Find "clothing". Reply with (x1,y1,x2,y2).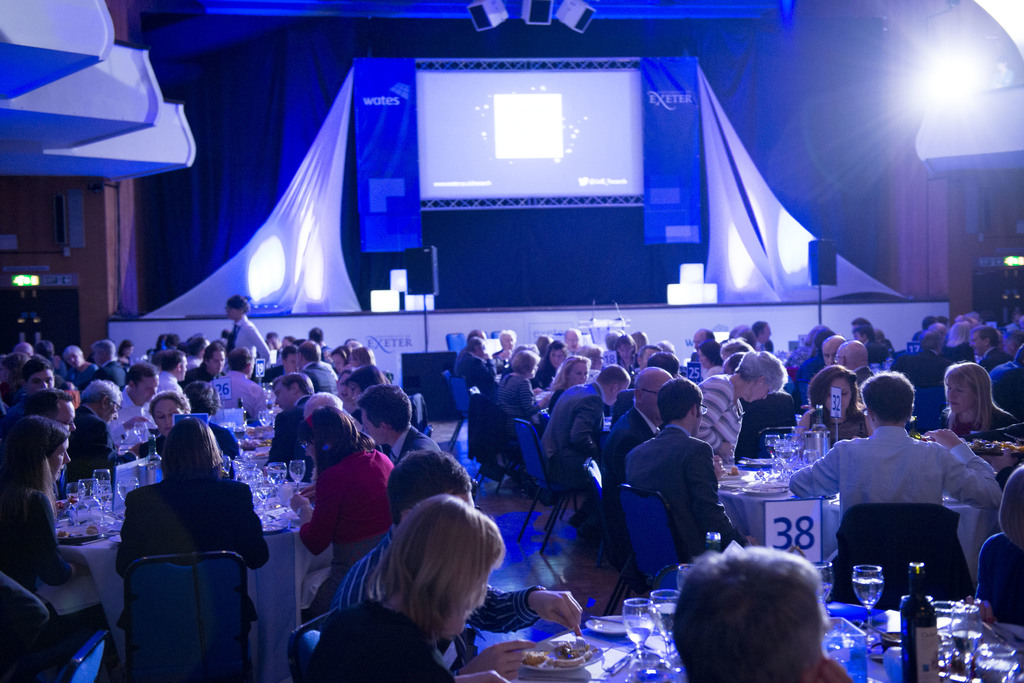
(310,601,467,682).
